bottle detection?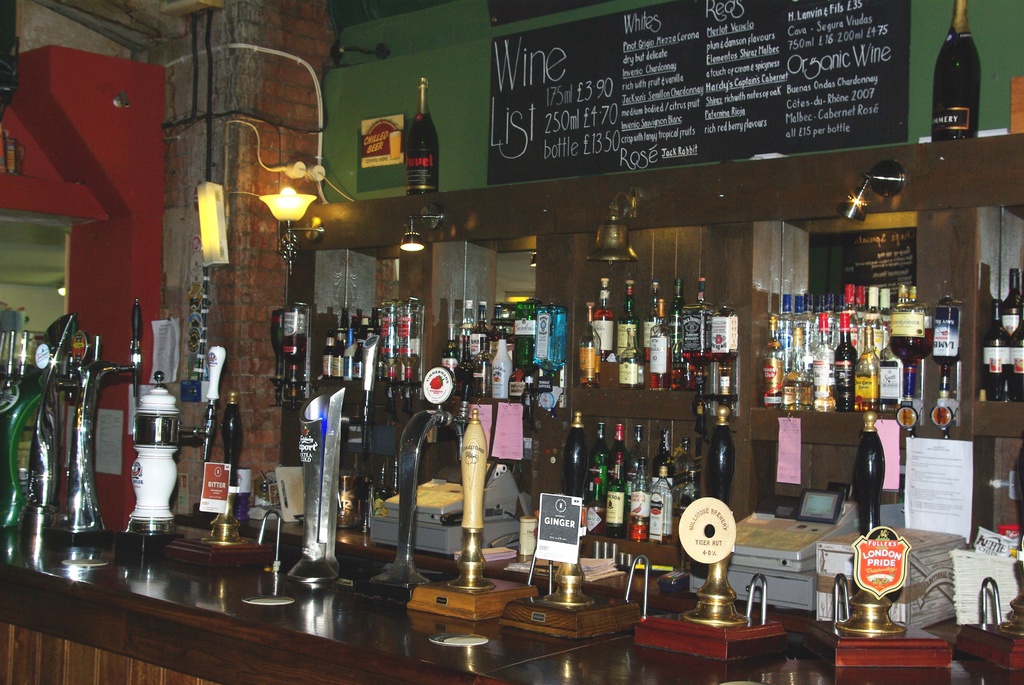
region(282, 354, 307, 409)
